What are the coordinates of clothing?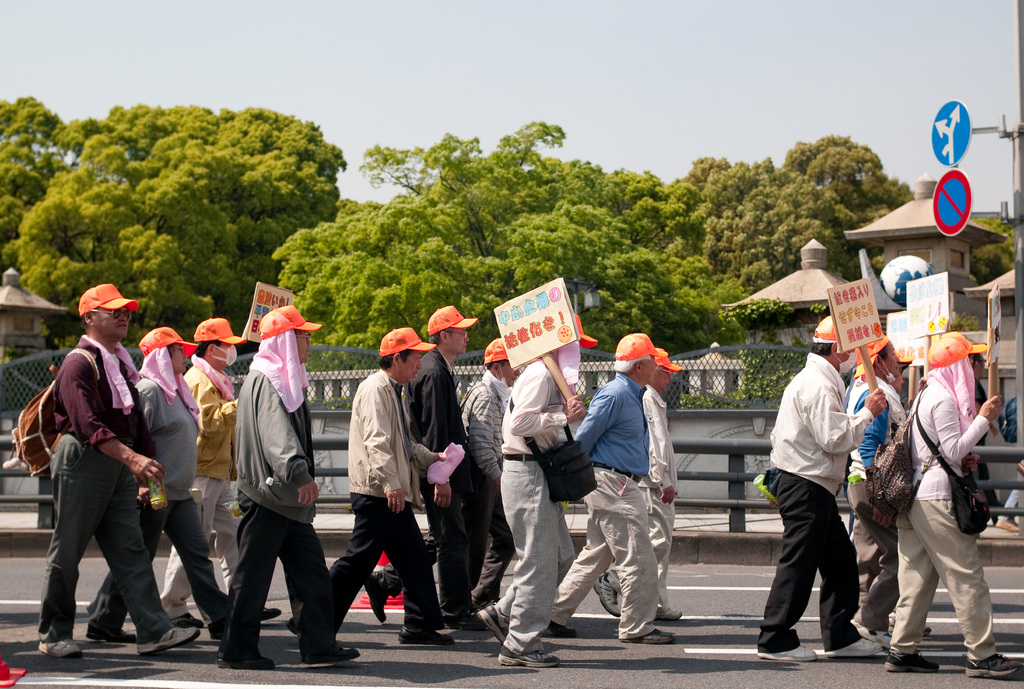
{"left": 40, "top": 335, "right": 172, "bottom": 642}.
